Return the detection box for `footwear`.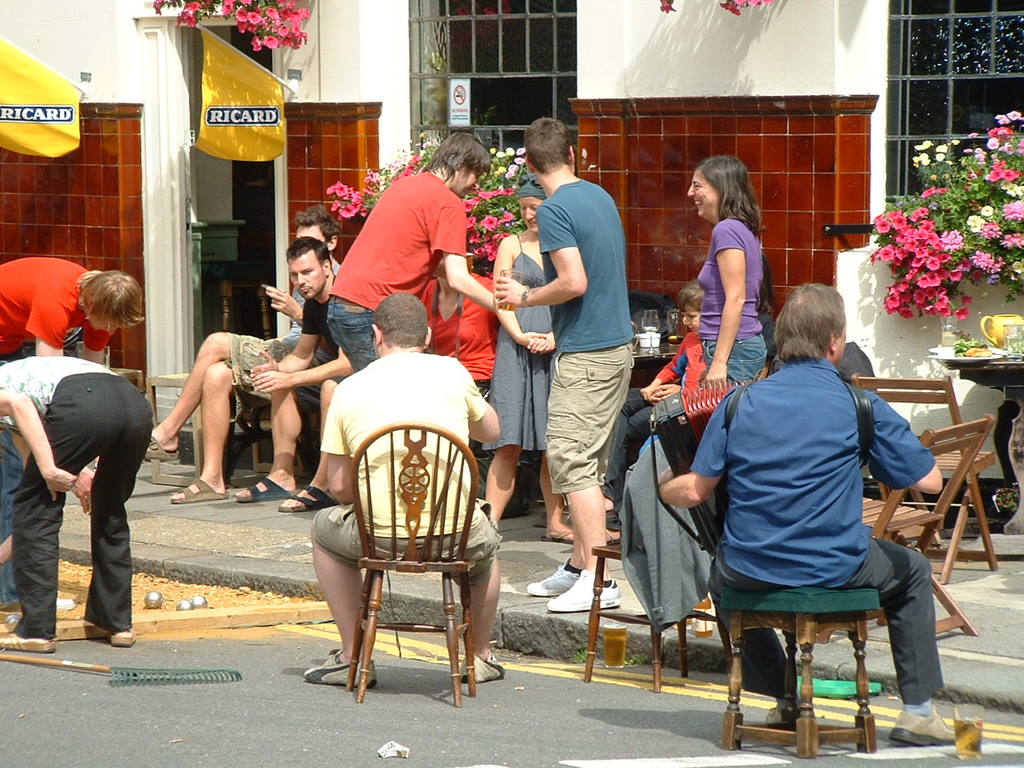
[x1=147, y1=436, x2=178, y2=462].
